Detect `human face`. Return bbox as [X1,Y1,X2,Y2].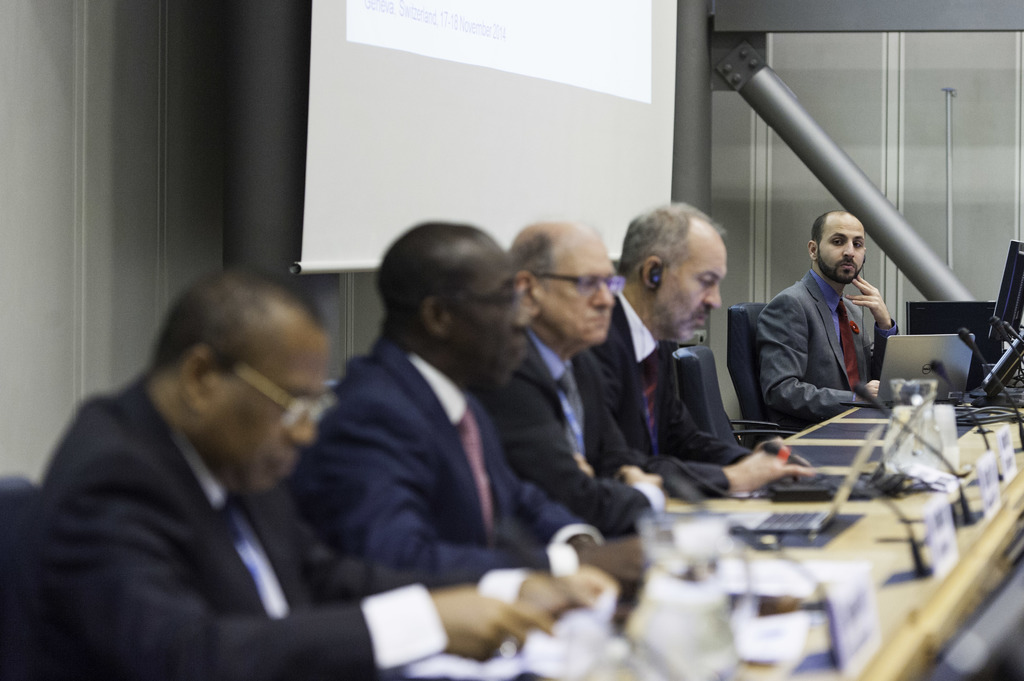
[211,356,320,487].
